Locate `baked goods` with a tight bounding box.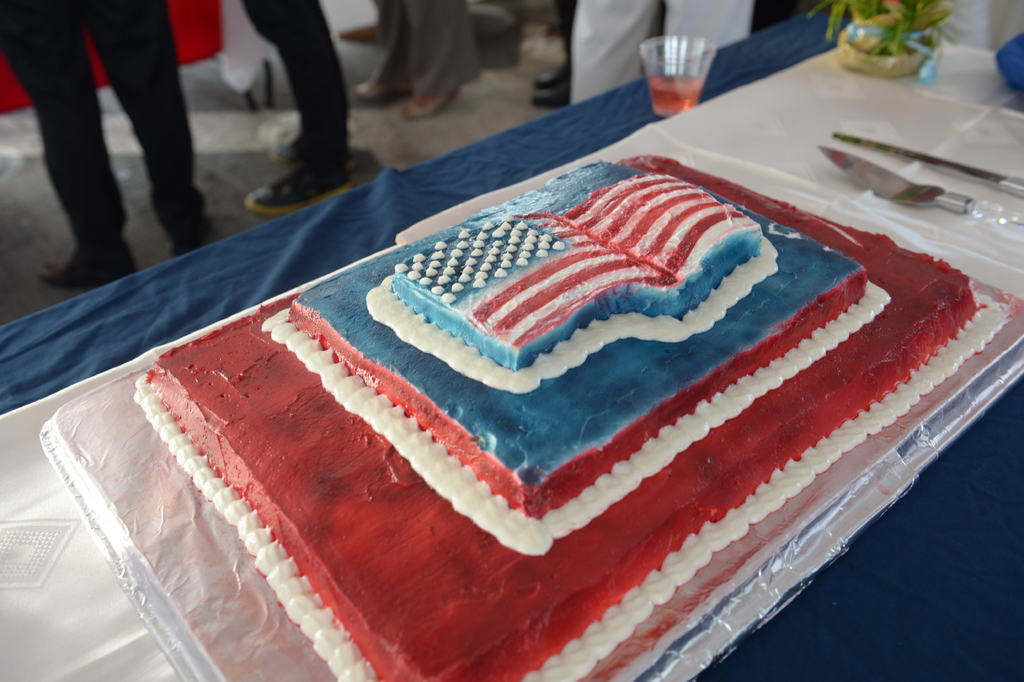
box=[115, 172, 1010, 681].
